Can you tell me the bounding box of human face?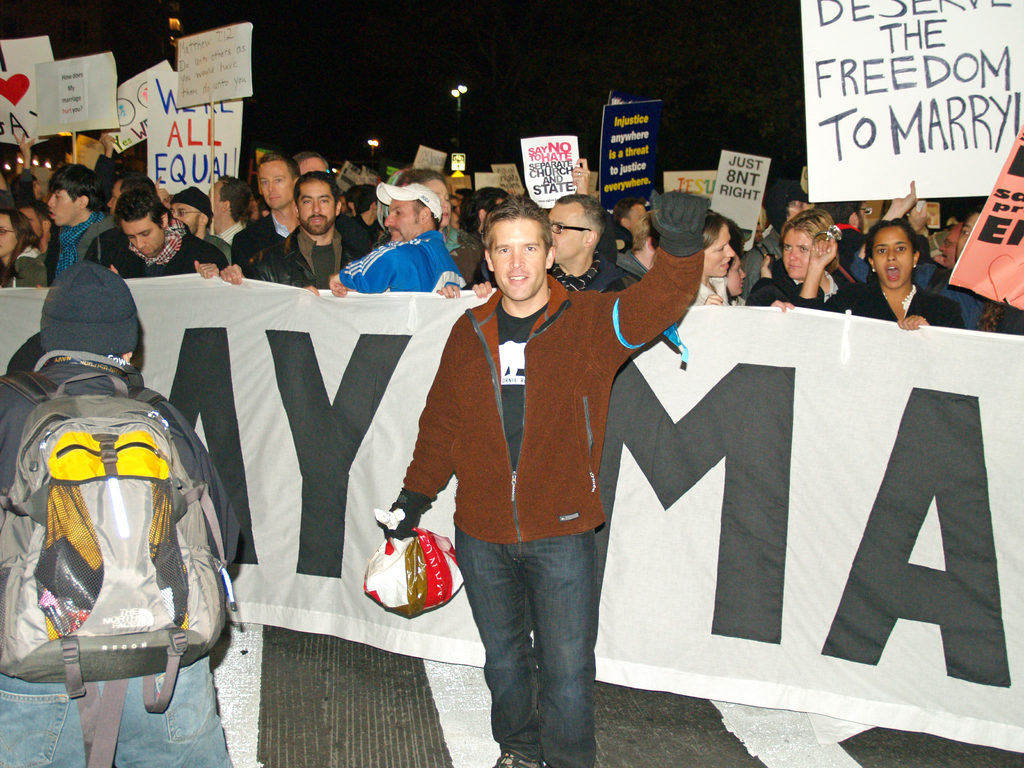
Rect(0, 212, 17, 257).
